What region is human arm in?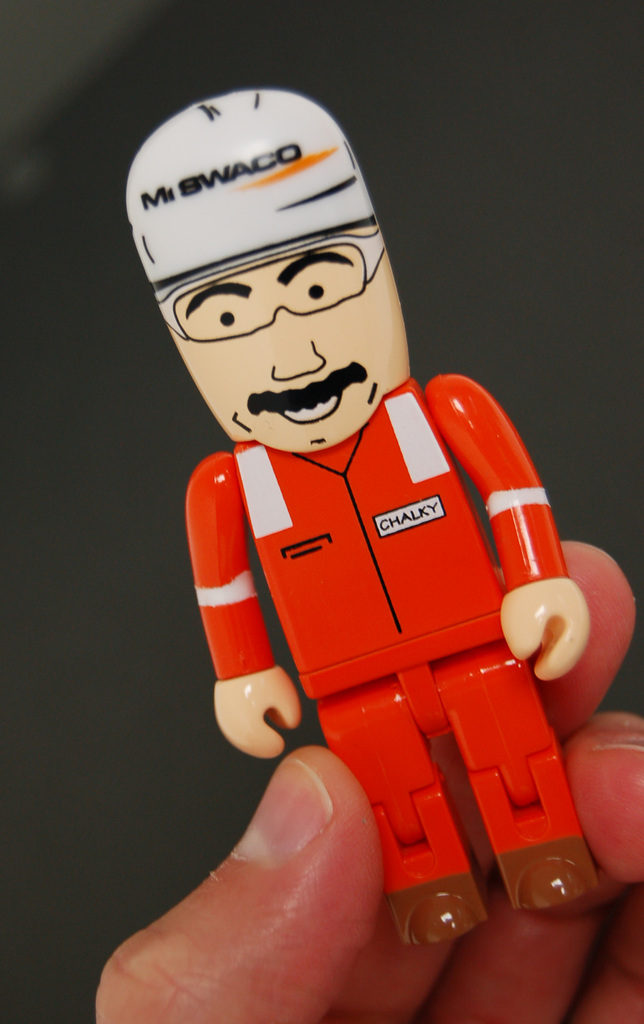
detection(449, 358, 561, 669).
